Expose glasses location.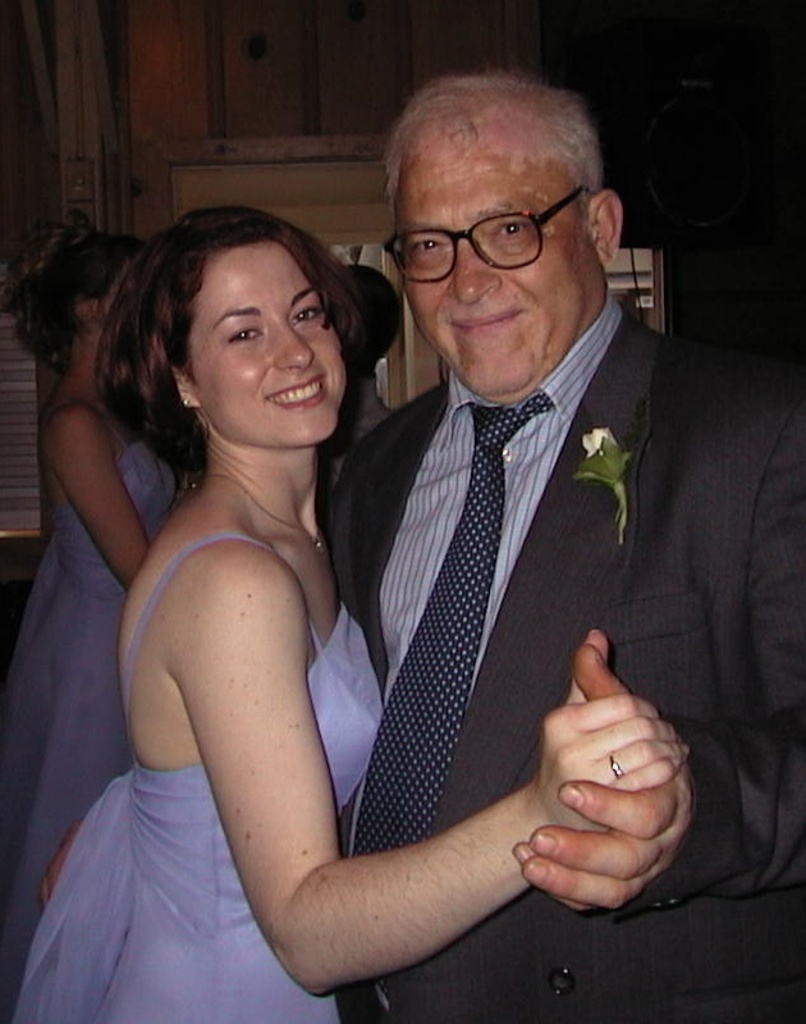
Exposed at left=389, top=183, right=606, bottom=270.
